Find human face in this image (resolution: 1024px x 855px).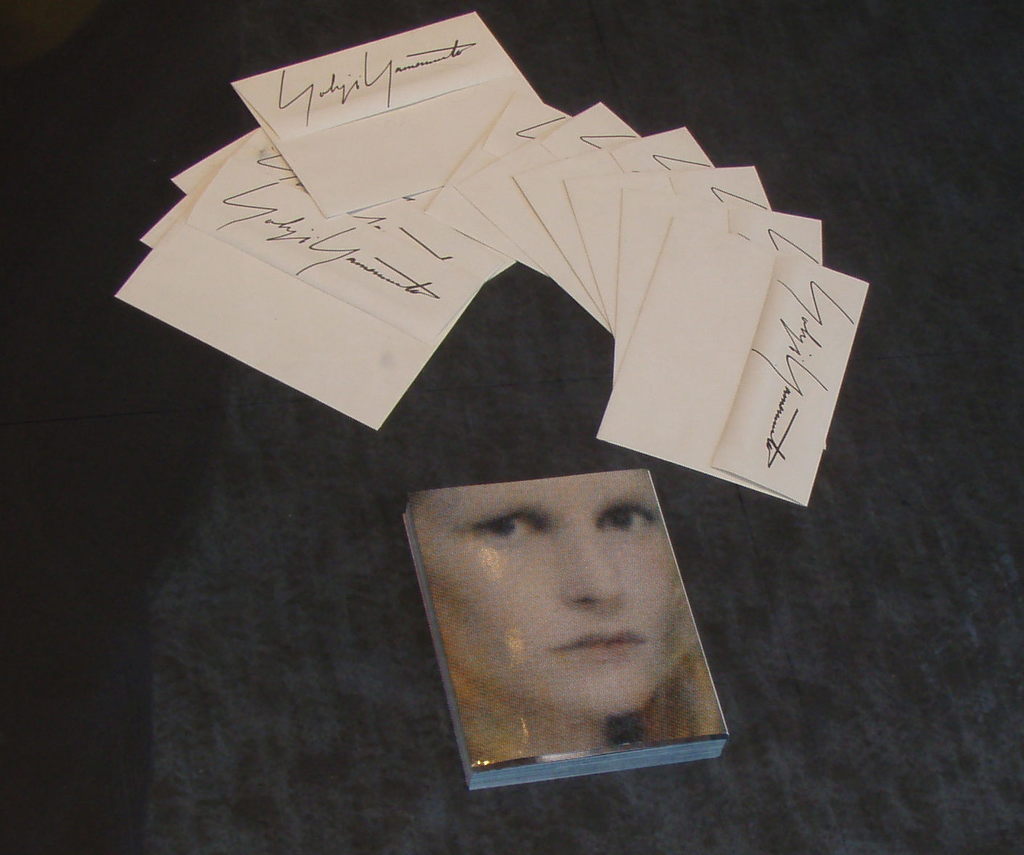
bbox(410, 468, 676, 717).
